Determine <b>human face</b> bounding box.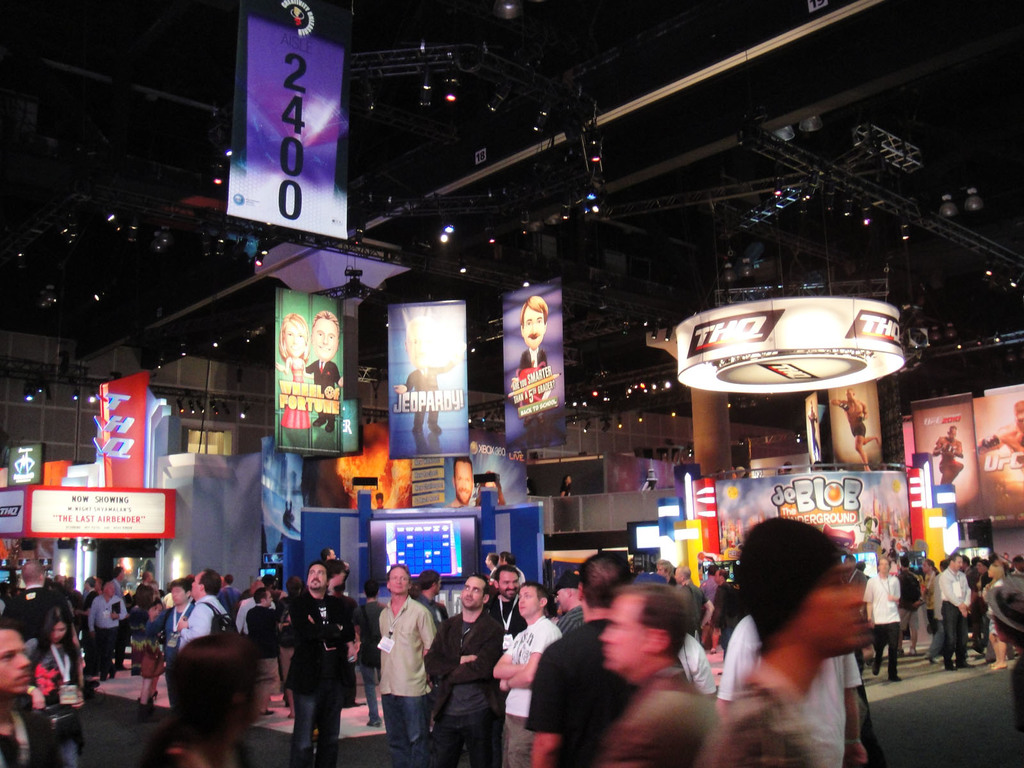
Determined: x1=805, y1=561, x2=877, y2=651.
